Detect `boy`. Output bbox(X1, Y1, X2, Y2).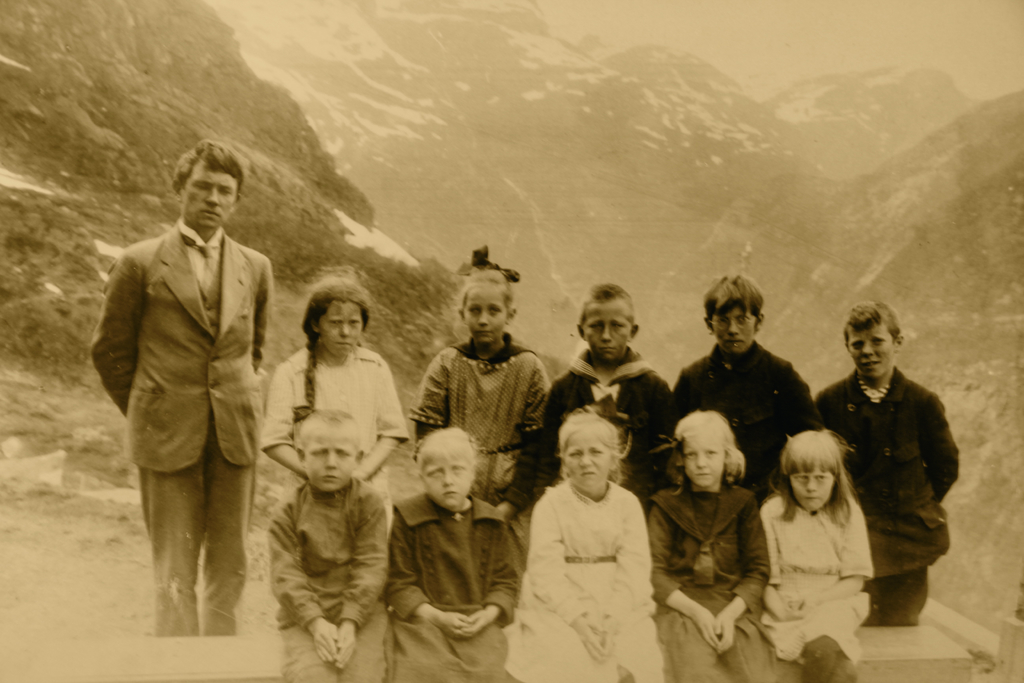
bbox(544, 284, 671, 505).
